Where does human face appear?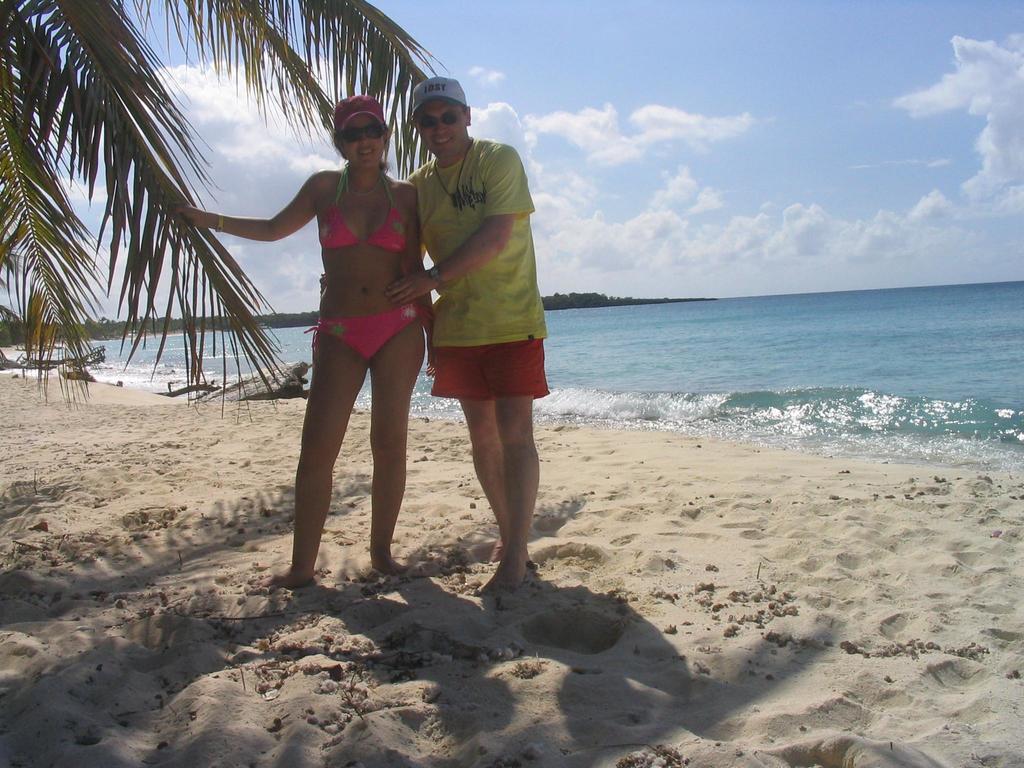
Appears at locate(417, 97, 465, 157).
